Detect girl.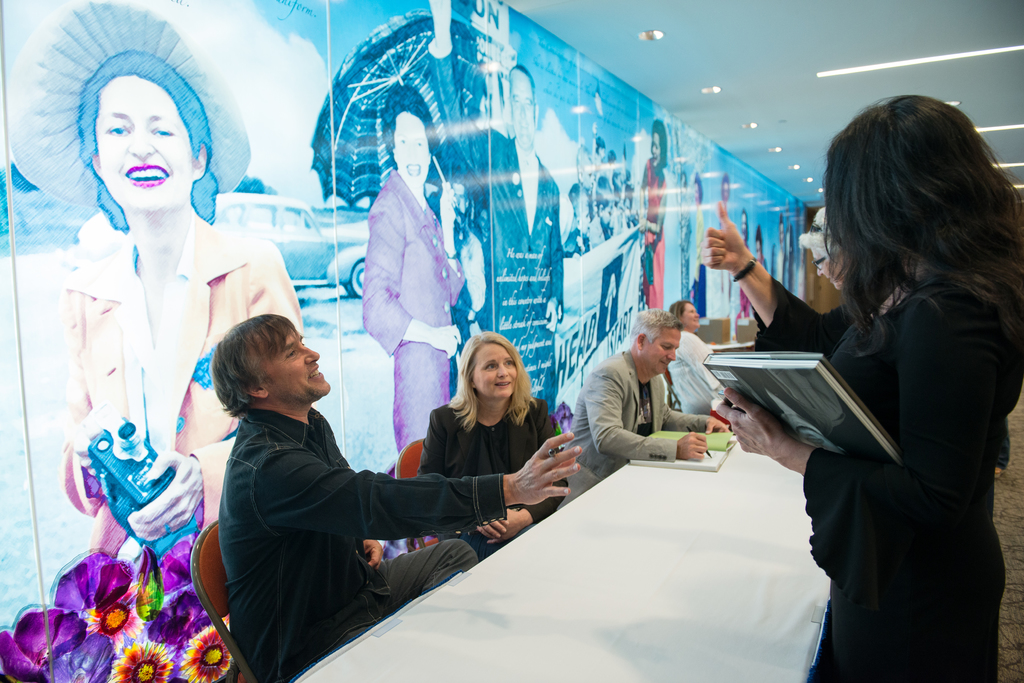
Detected at 690:90:1023:682.
